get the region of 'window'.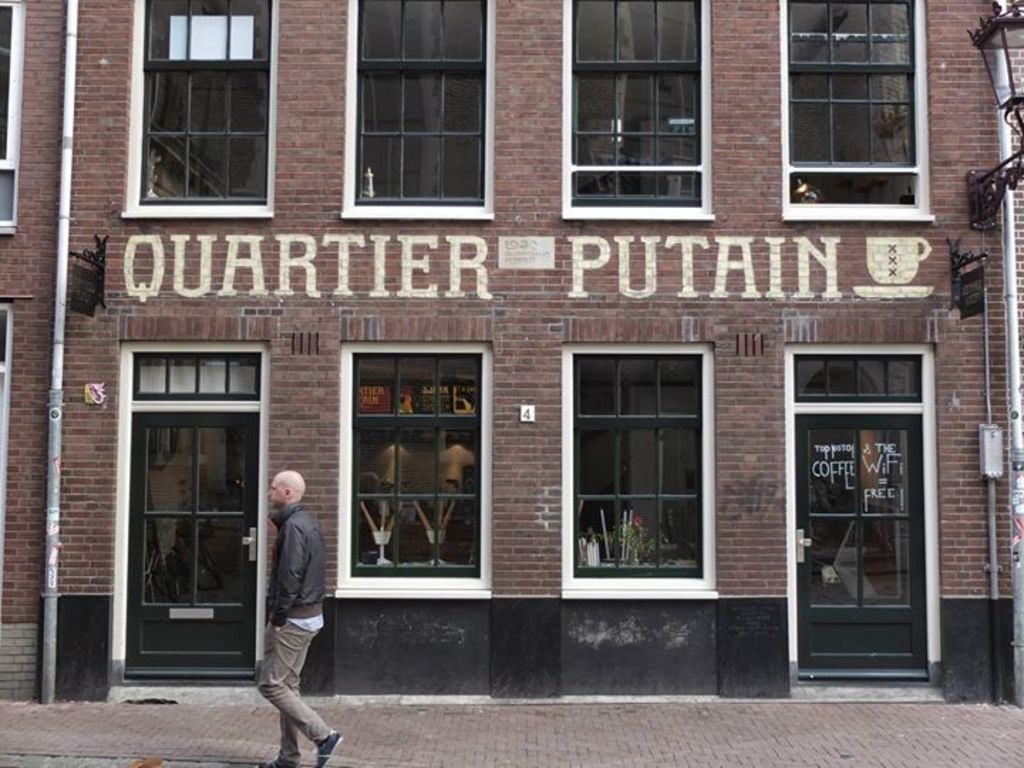
pyautogui.locateOnScreen(0, 0, 18, 236).
